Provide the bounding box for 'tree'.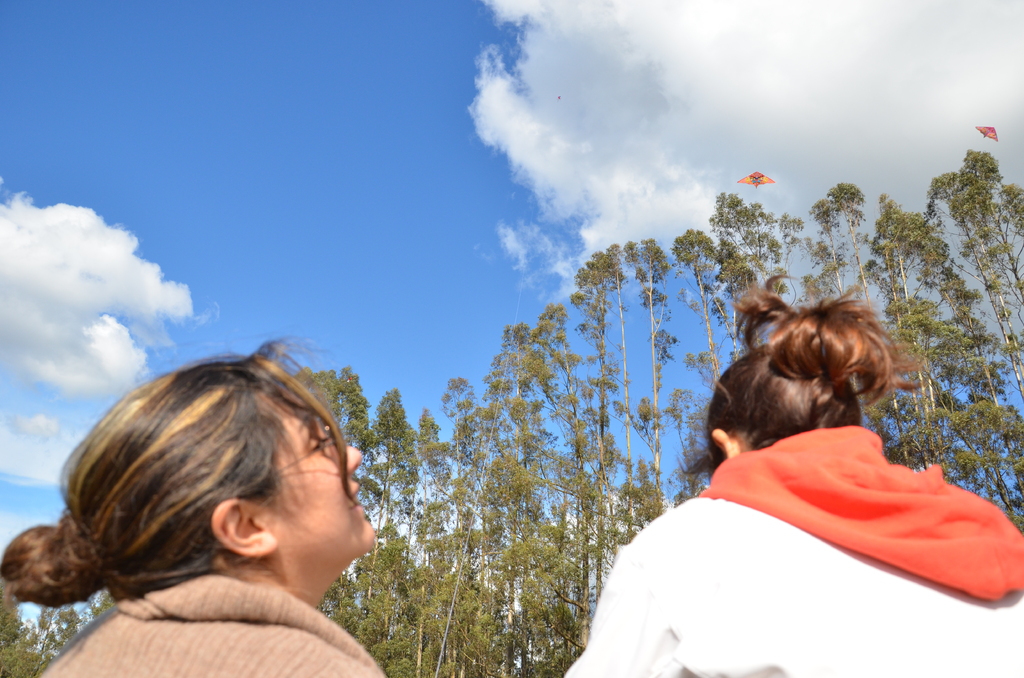
x1=801, y1=172, x2=872, y2=328.
